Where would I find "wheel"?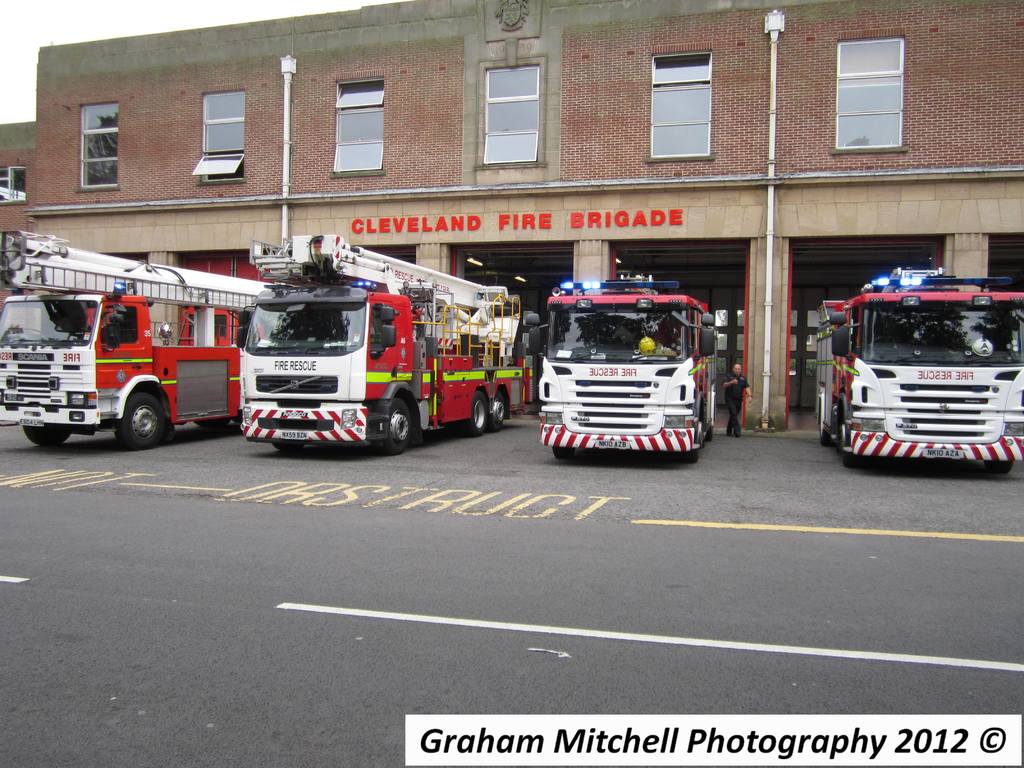
At <bbox>684, 422, 700, 463</bbox>.
